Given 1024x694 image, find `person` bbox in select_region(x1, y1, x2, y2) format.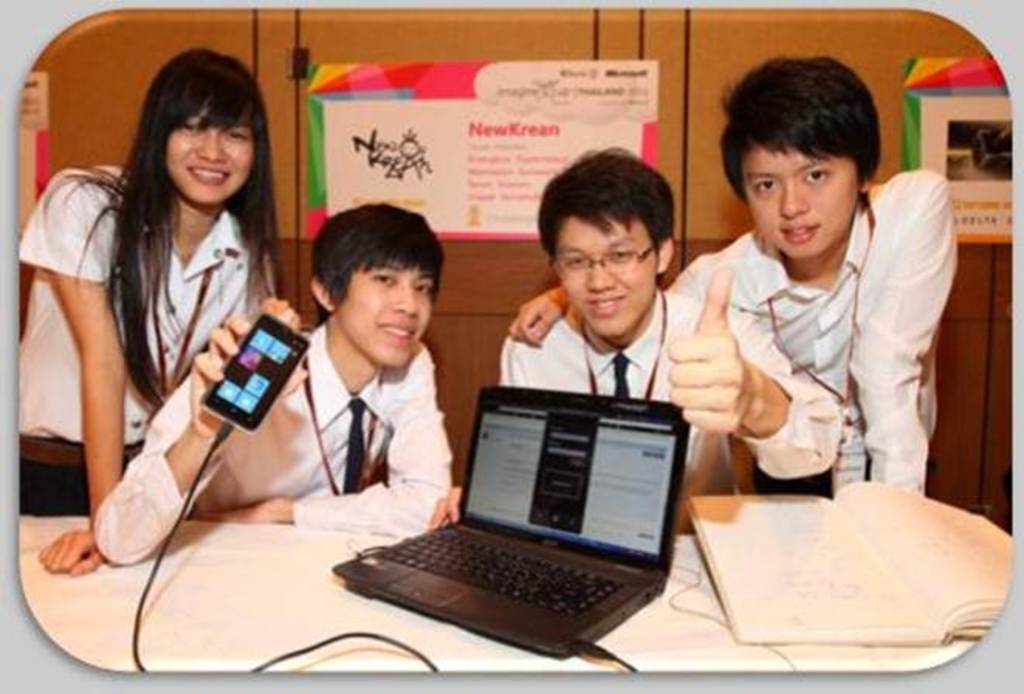
select_region(513, 53, 957, 499).
